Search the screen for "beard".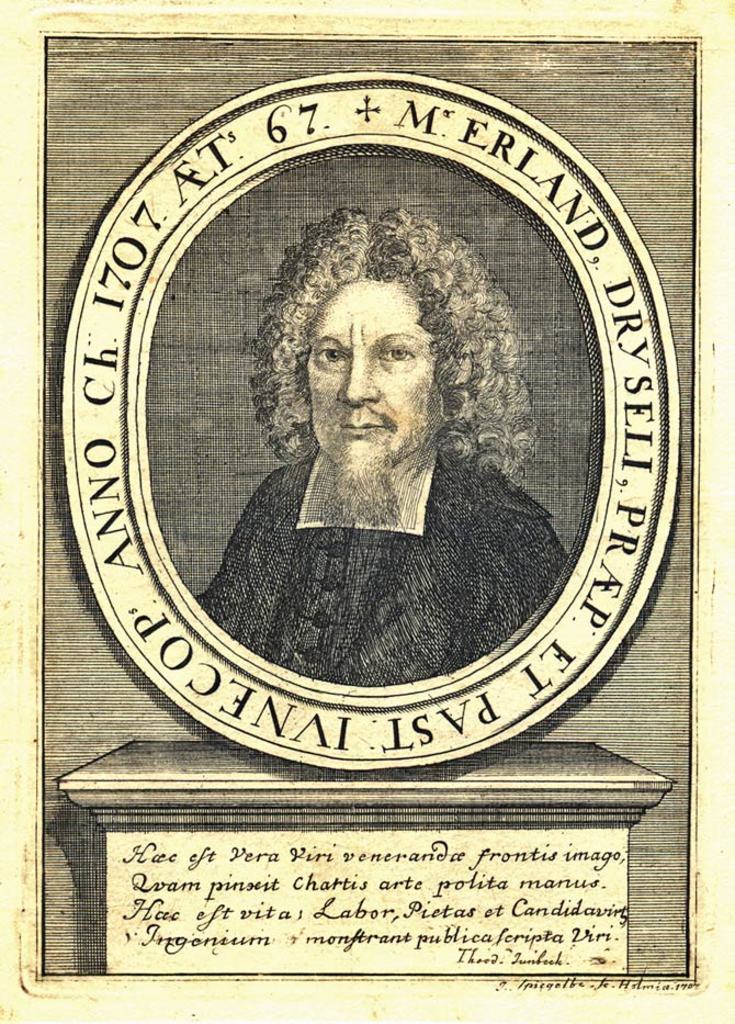
Found at [x1=314, y1=445, x2=410, y2=528].
